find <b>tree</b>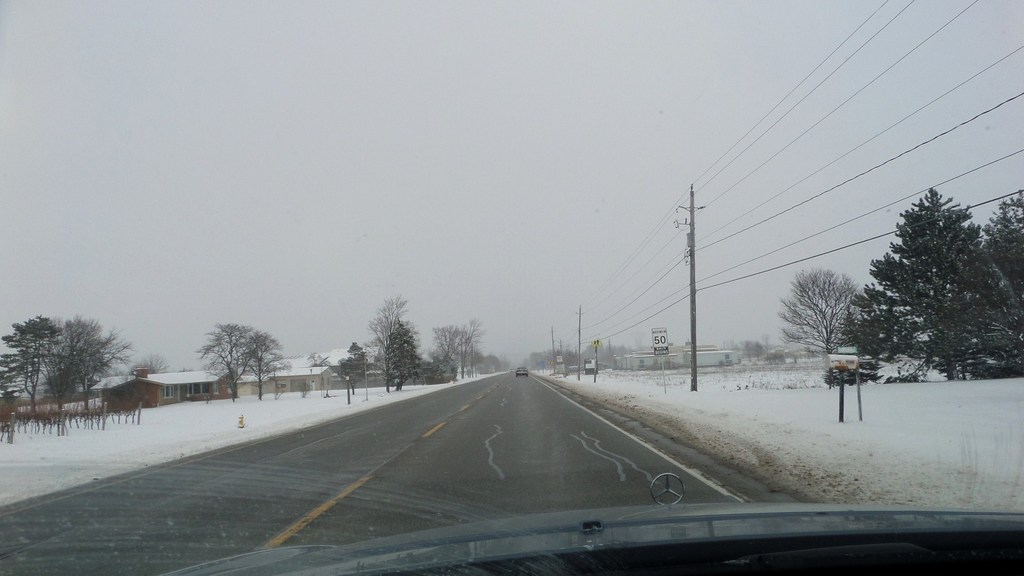
330 340 372 391
